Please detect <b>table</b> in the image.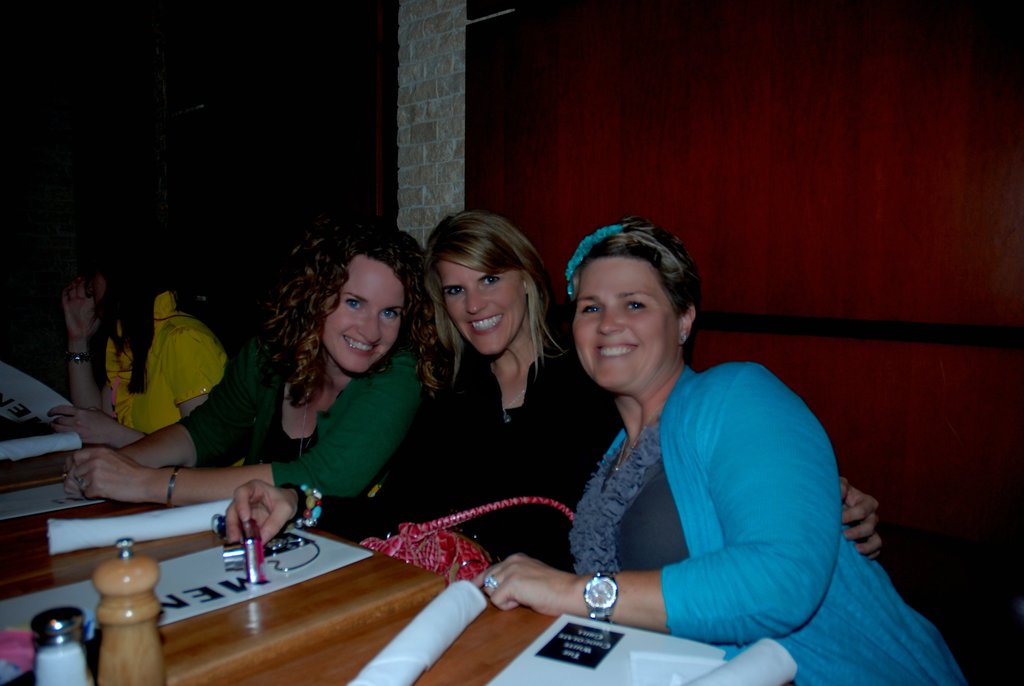
bbox(62, 495, 619, 685).
